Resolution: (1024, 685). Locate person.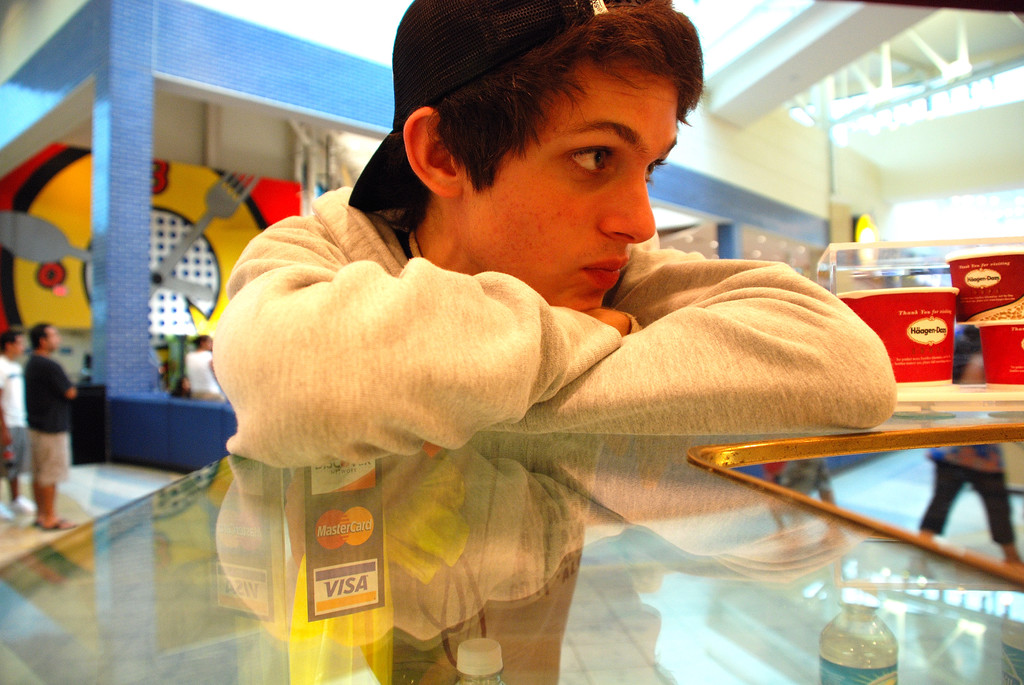
[21, 322, 75, 529].
